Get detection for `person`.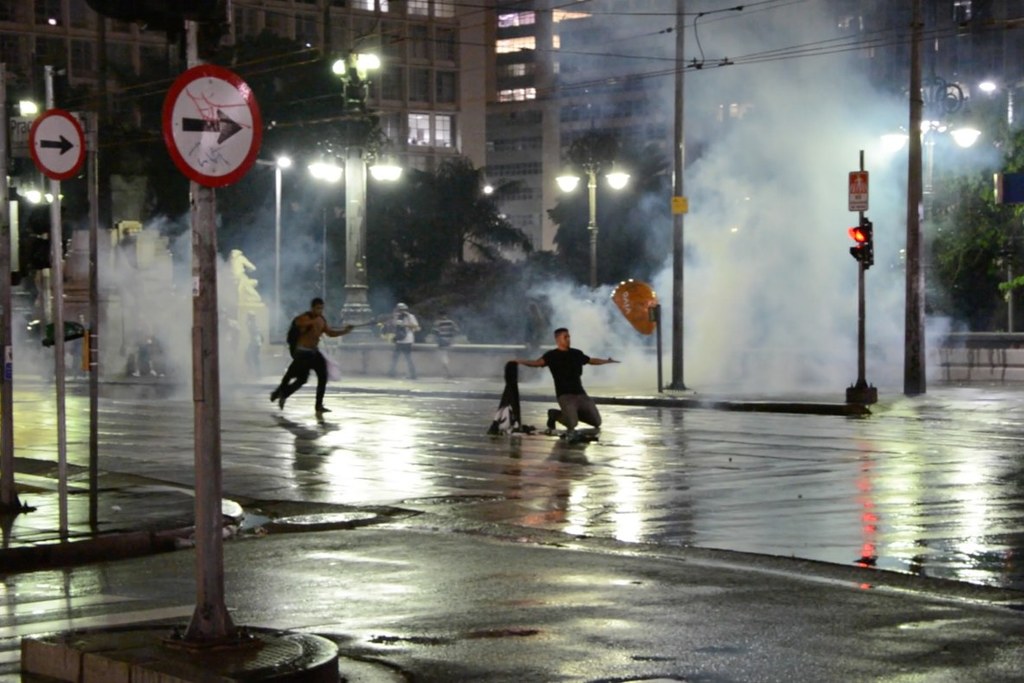
Detection: 506/325/624/438.
